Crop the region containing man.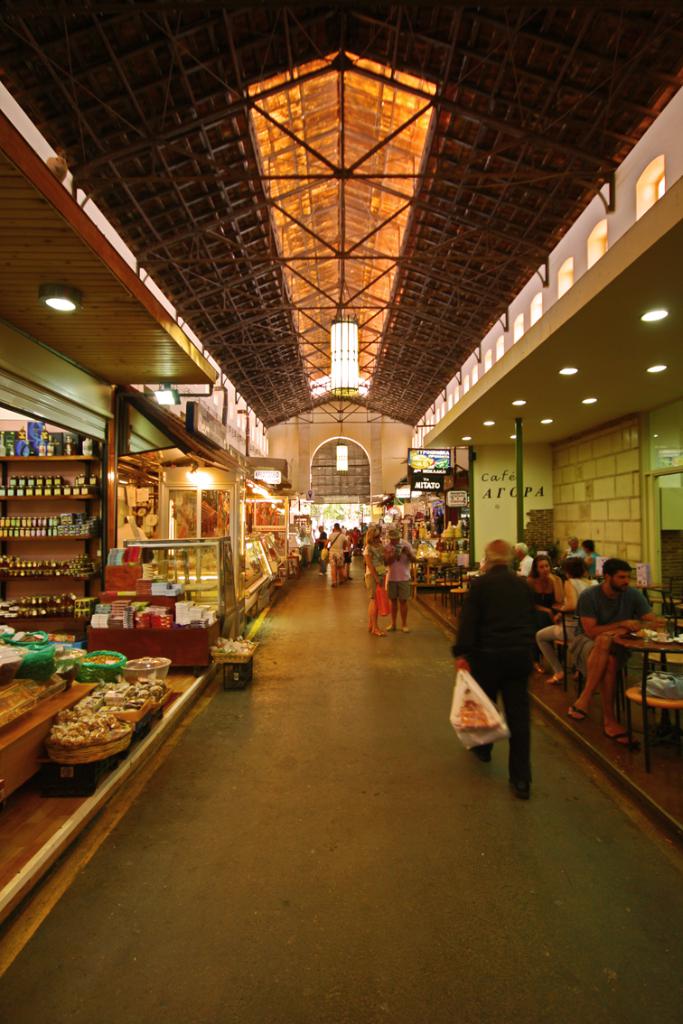
Crop region: (left=326, top=525, right=347, bottom=591).
